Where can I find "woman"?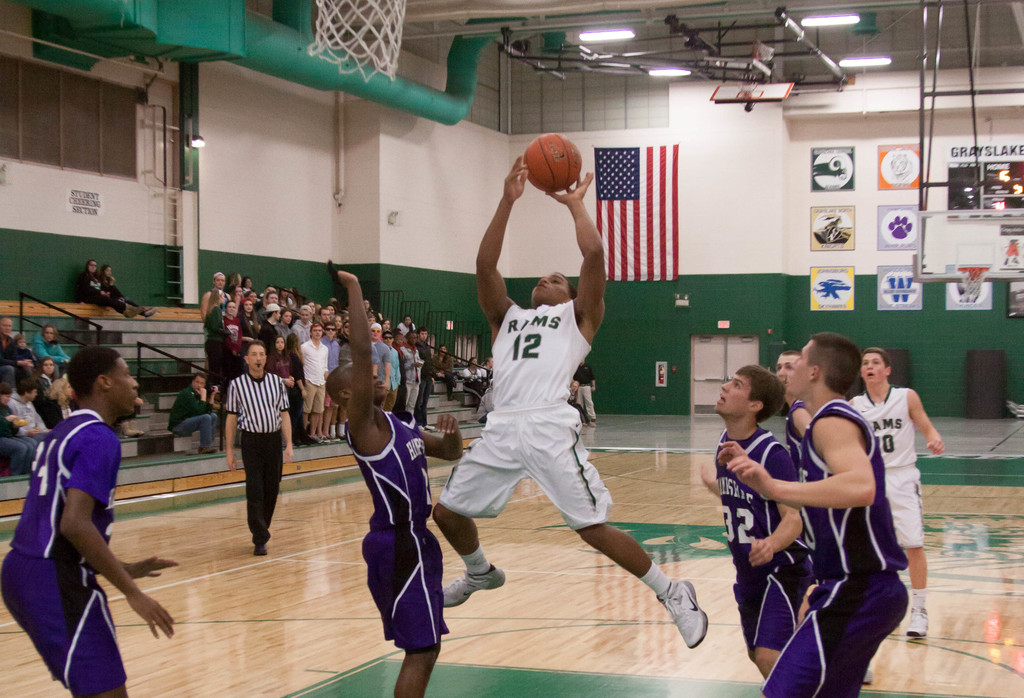
You can find it at (34,325,70,375).
